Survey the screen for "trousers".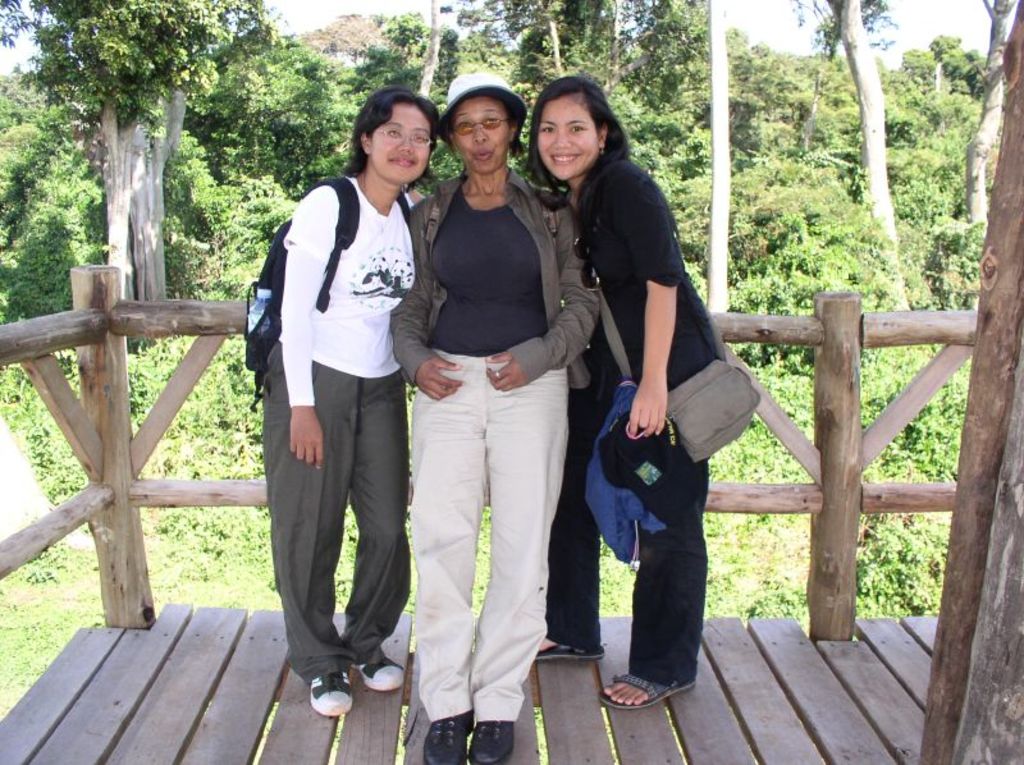
Survey found: 265/351/410/661.
